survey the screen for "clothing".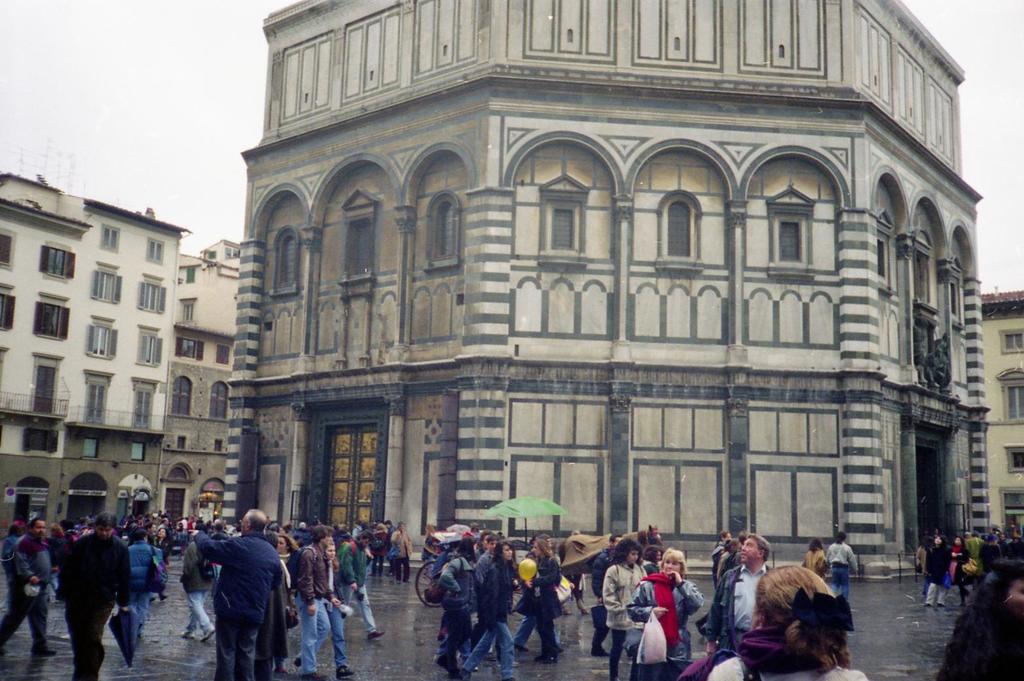
Survey found: [x1=913, y1=523, x2=1023, y2=680].
